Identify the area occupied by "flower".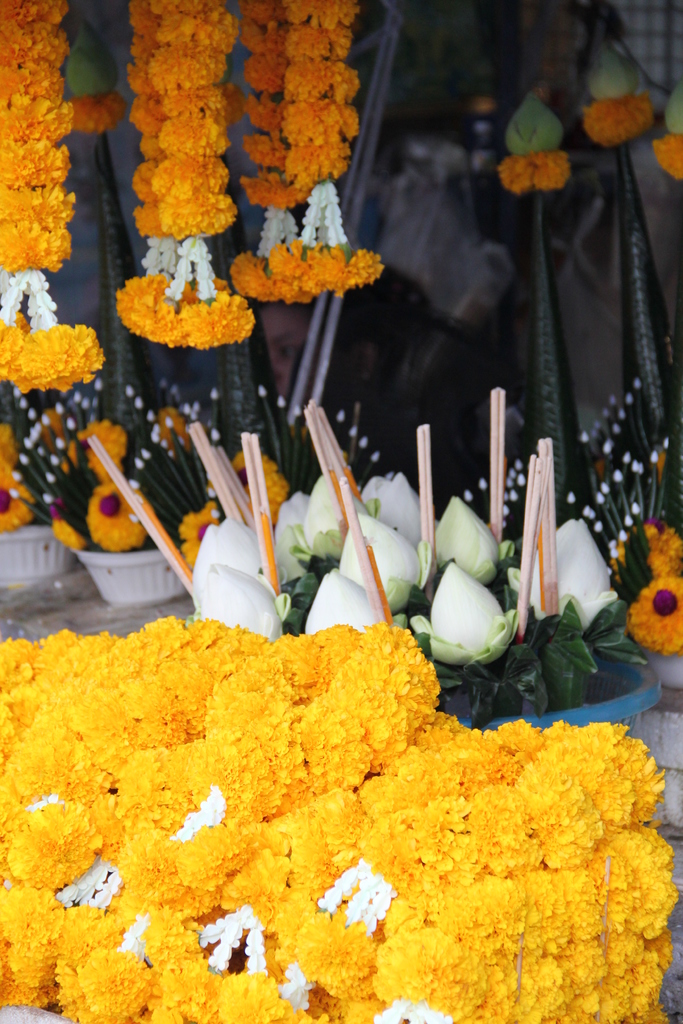
Area: [233,451,289,521].
